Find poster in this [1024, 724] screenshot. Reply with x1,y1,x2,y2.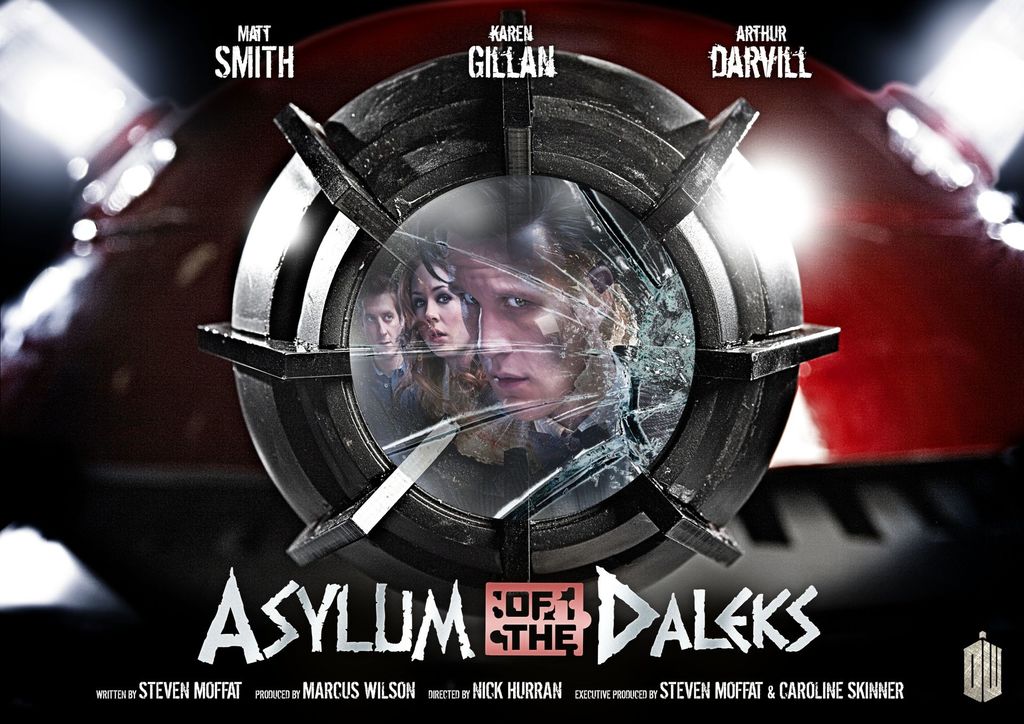
0,0,1023,723.
